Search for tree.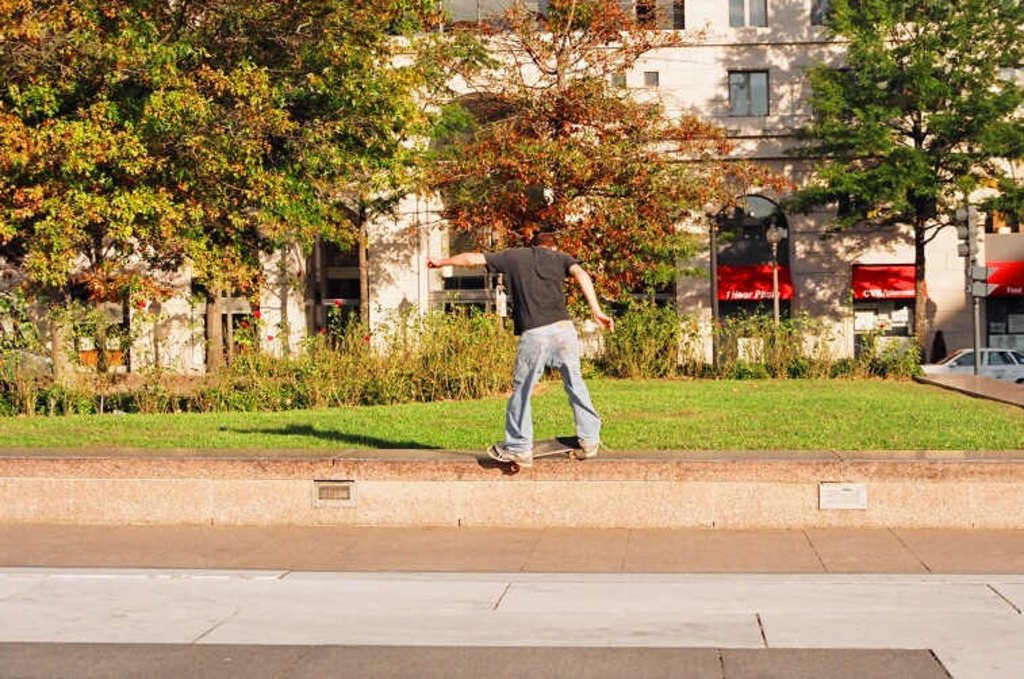
Found at x1=762 y1=0 x2=1023 y2=362.
